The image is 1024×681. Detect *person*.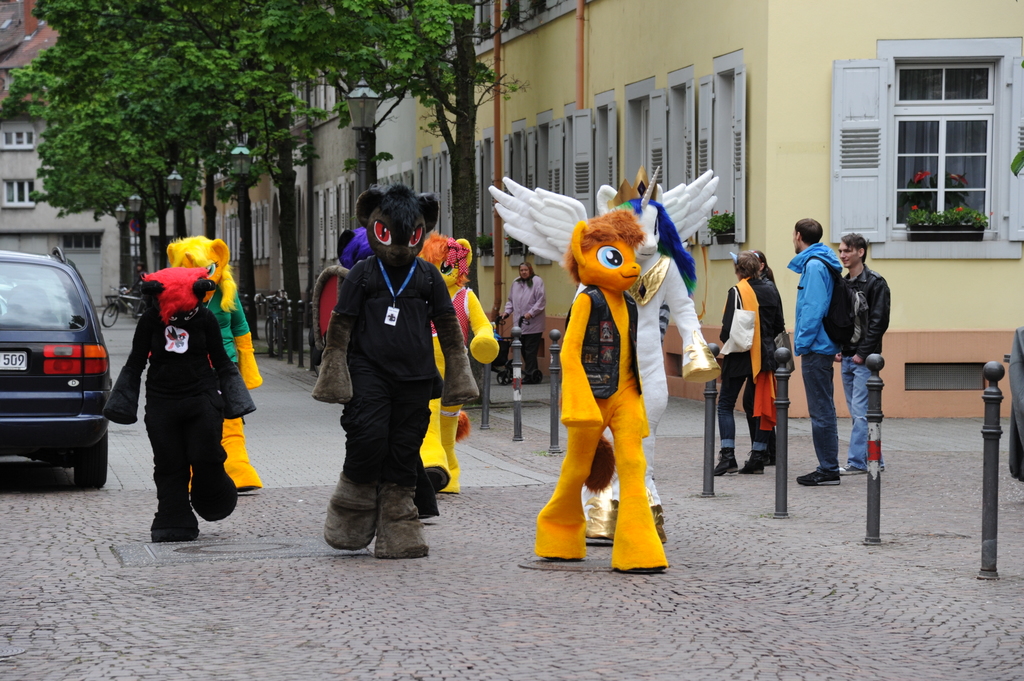
Detection: locate(834, 231, 889, 476).
